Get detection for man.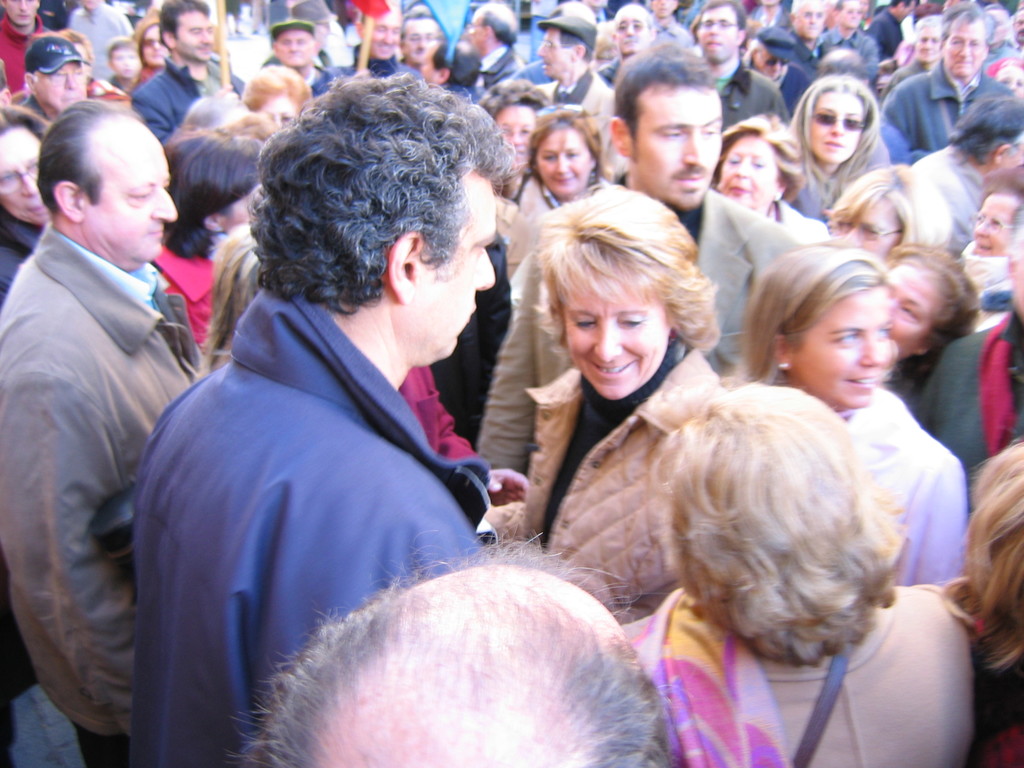
Detection: [left=689, top=0, right=790, bottom=132].
